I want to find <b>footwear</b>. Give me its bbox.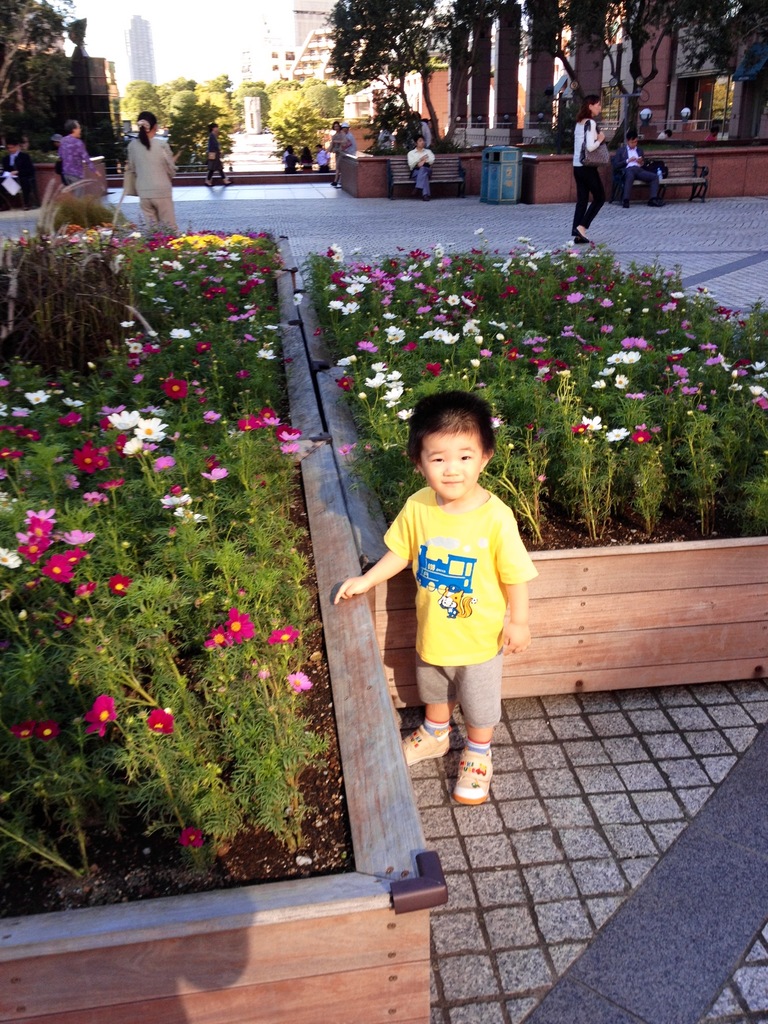
l=439, t=735, r=510, b=820.
